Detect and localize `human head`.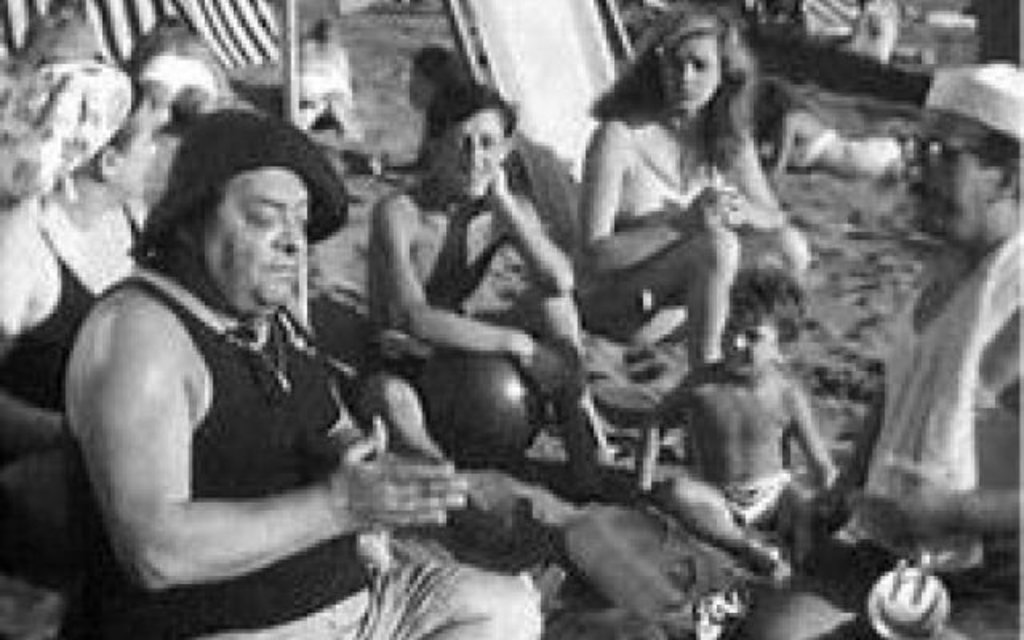
Localized at {"left": 421, "top": 85, "right": 520, "bottom": 197}.
